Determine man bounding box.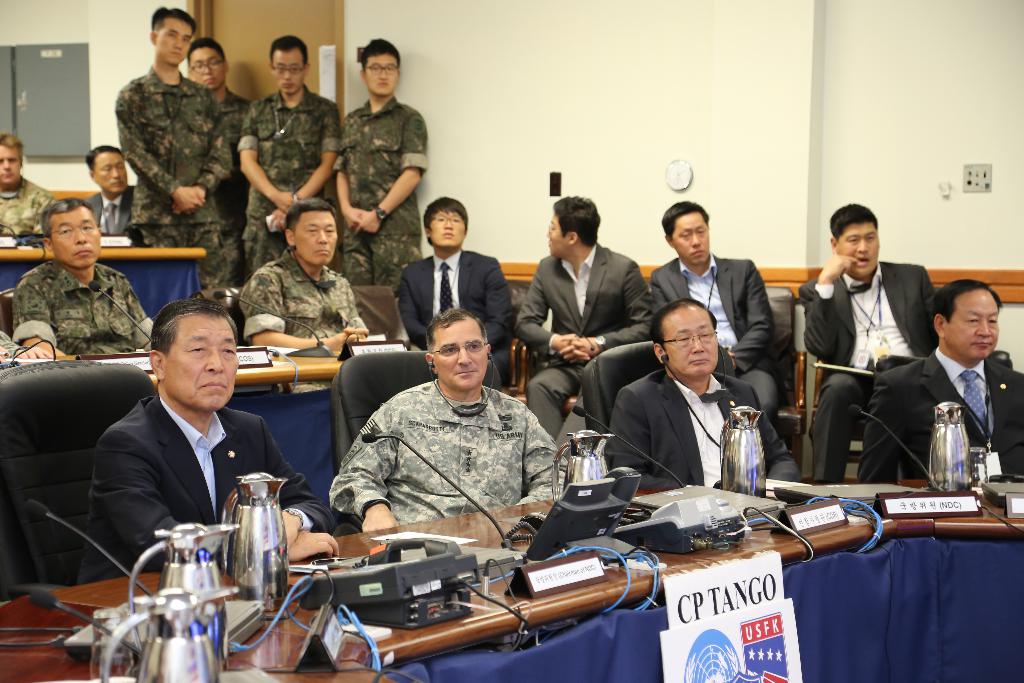
Determined: crop(860, 276, 1023, 479).
